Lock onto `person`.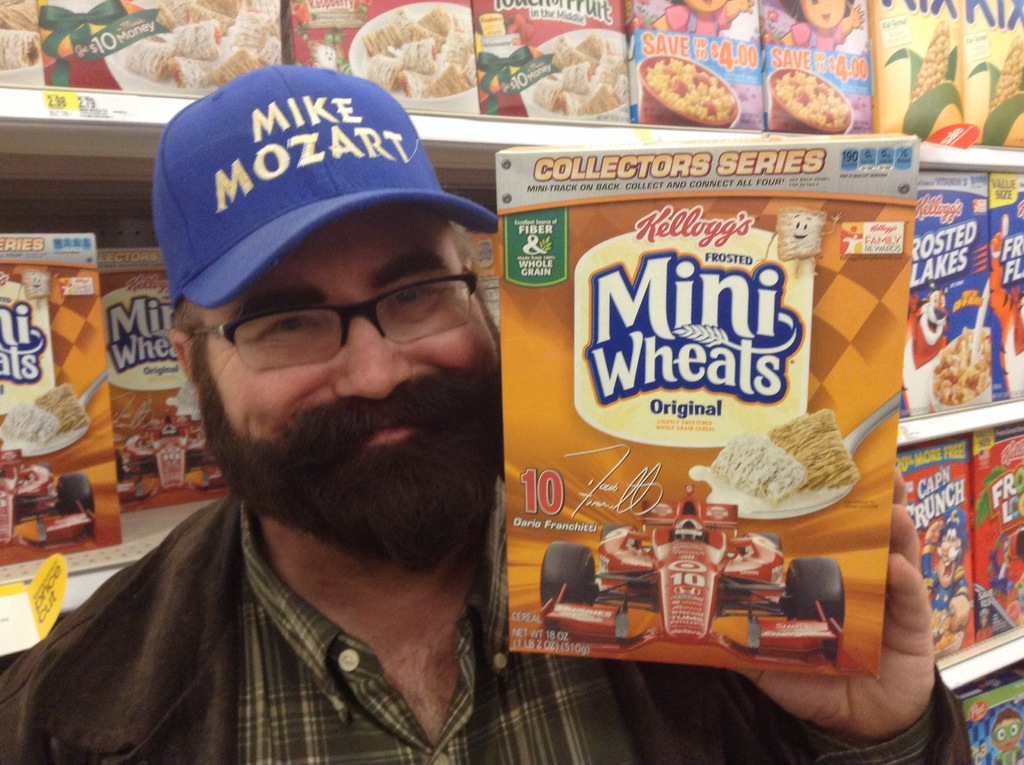
Locked: rect(0, 65, 972, 764).
